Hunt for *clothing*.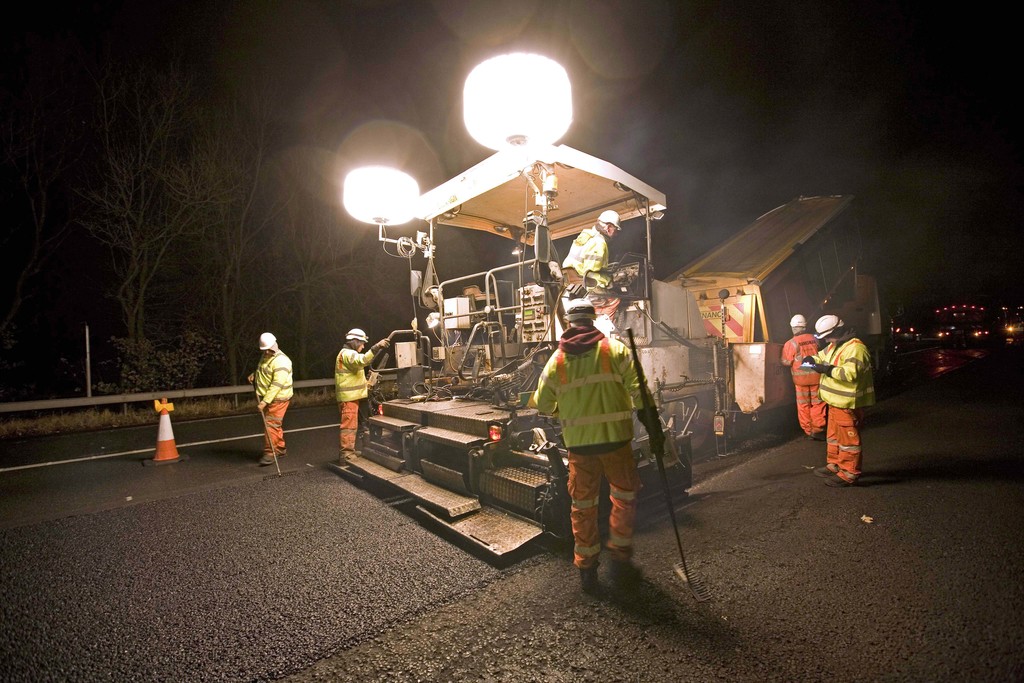
Hunted down at {"left": 330, "top": 345, "right": 373, "bottom": 452}.
